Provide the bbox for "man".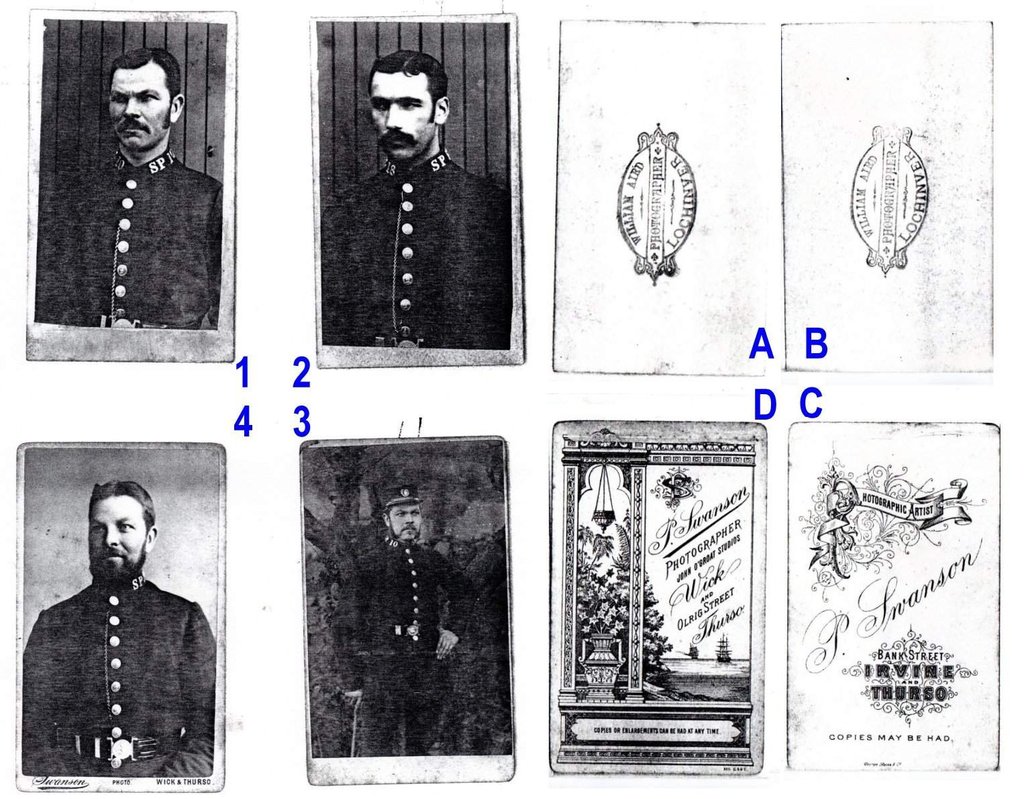
x1=40 y1=49 x2=221 y2=330.
